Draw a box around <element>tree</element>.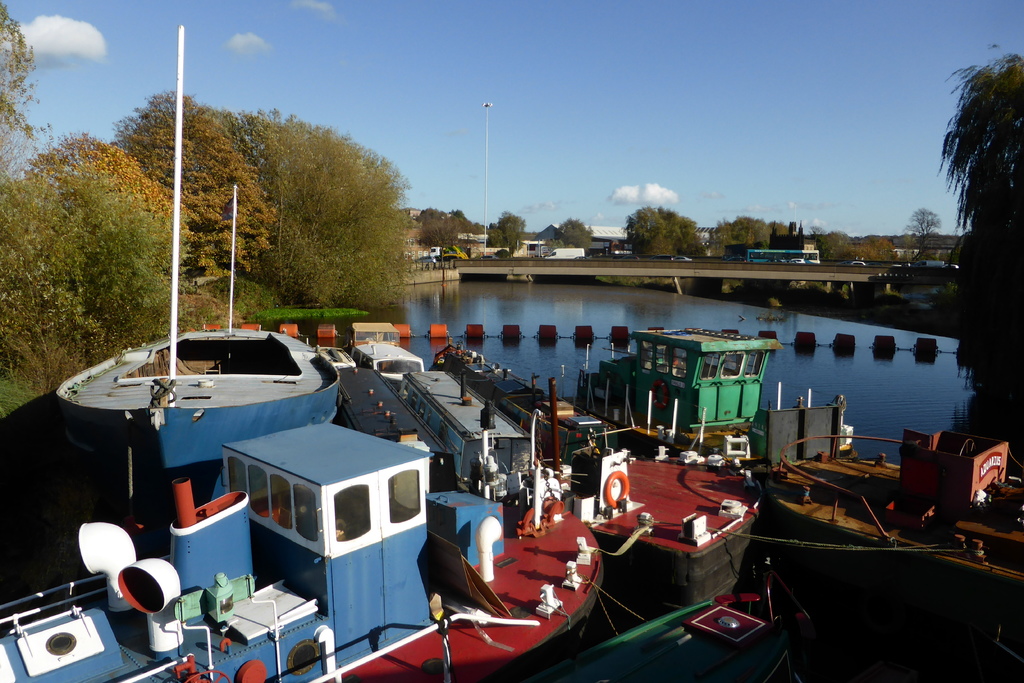
x1=605 y1=206 x2=709 y2=263.
